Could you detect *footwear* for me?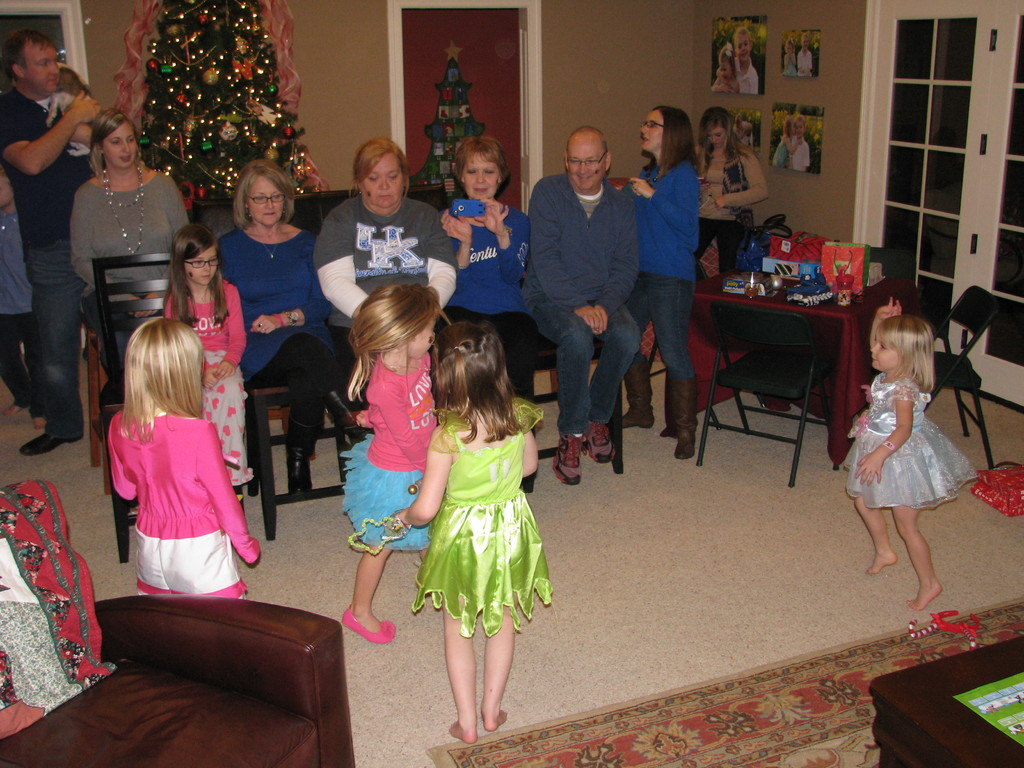
Detection result: pyautogui.locateOnScreen(290, 416, 317, 495).
